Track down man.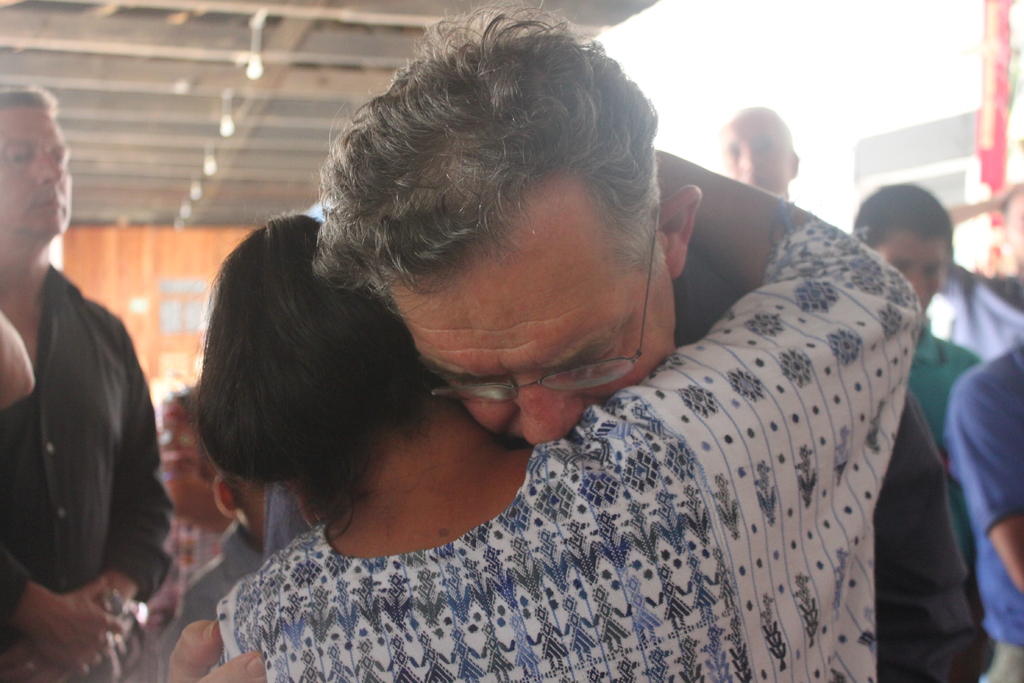
Tracked to (x1=714, y1=106, x2=797, y2=202).
